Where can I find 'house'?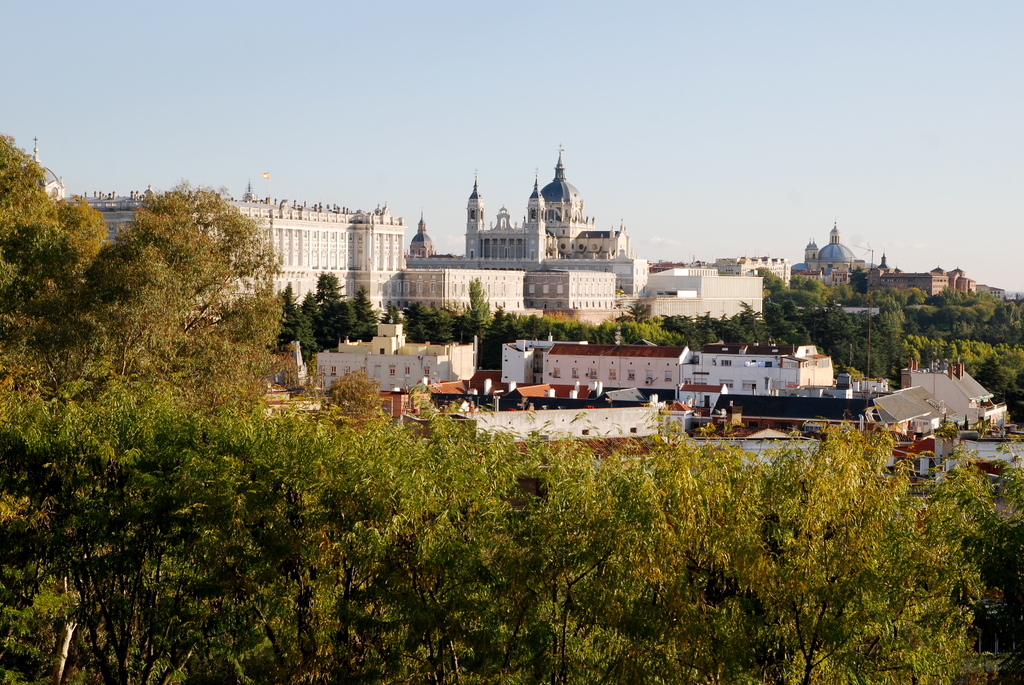
You can find it at box=[884, 434, 940, 484].
